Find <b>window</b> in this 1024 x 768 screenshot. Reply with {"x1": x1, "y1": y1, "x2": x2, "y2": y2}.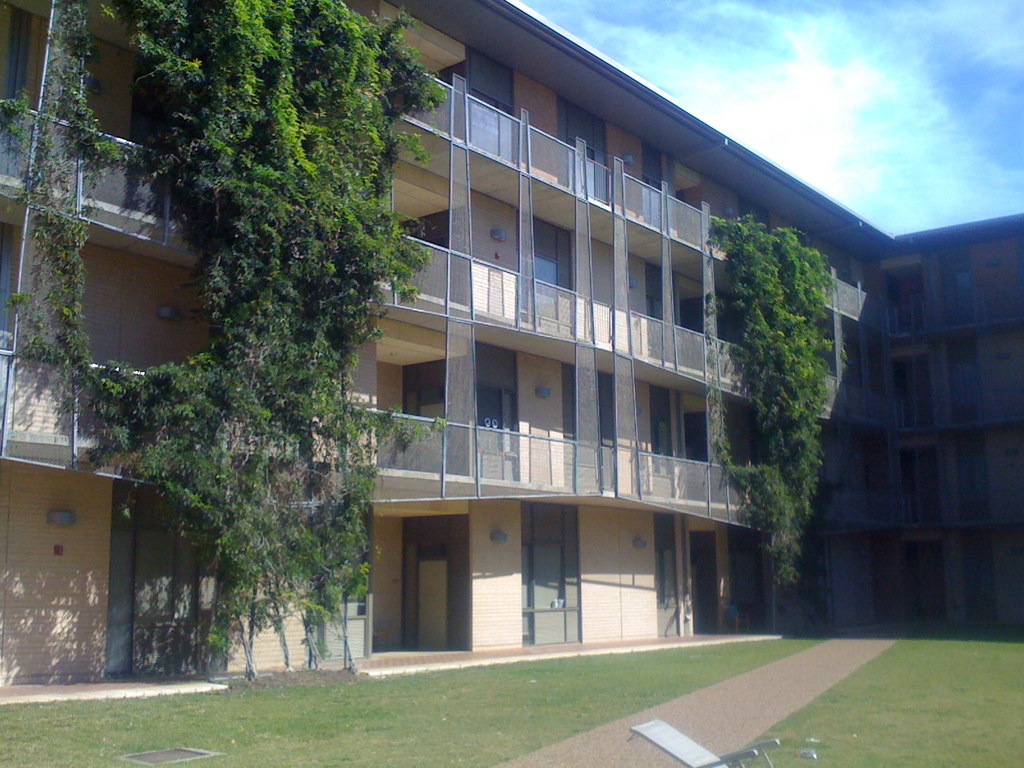
{"x1": 480, "y1": 389, "x2": 504, "y2": 450}.
